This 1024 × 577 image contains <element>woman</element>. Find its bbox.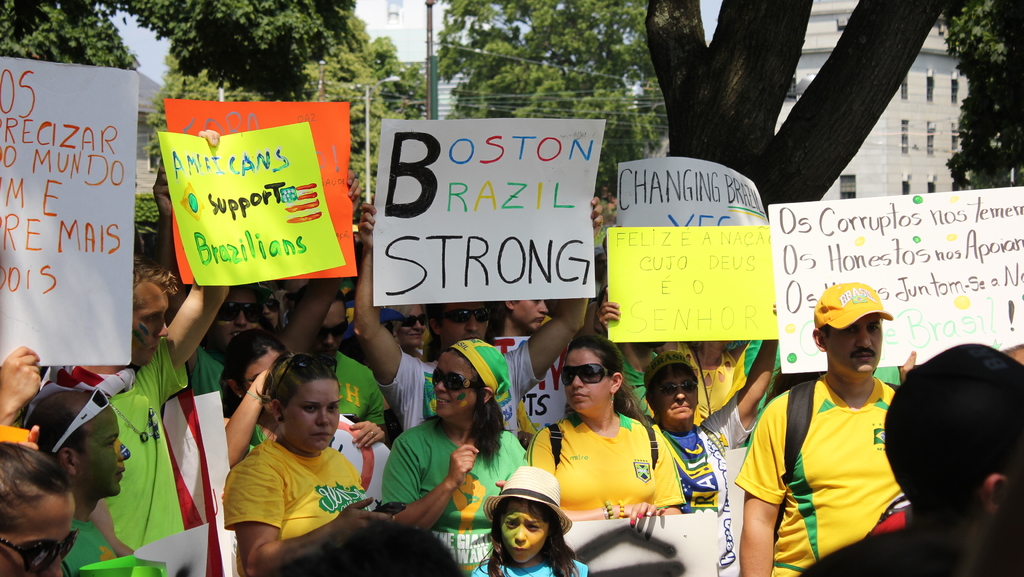
x1=583 y1=300 x2=788 y2=576.
